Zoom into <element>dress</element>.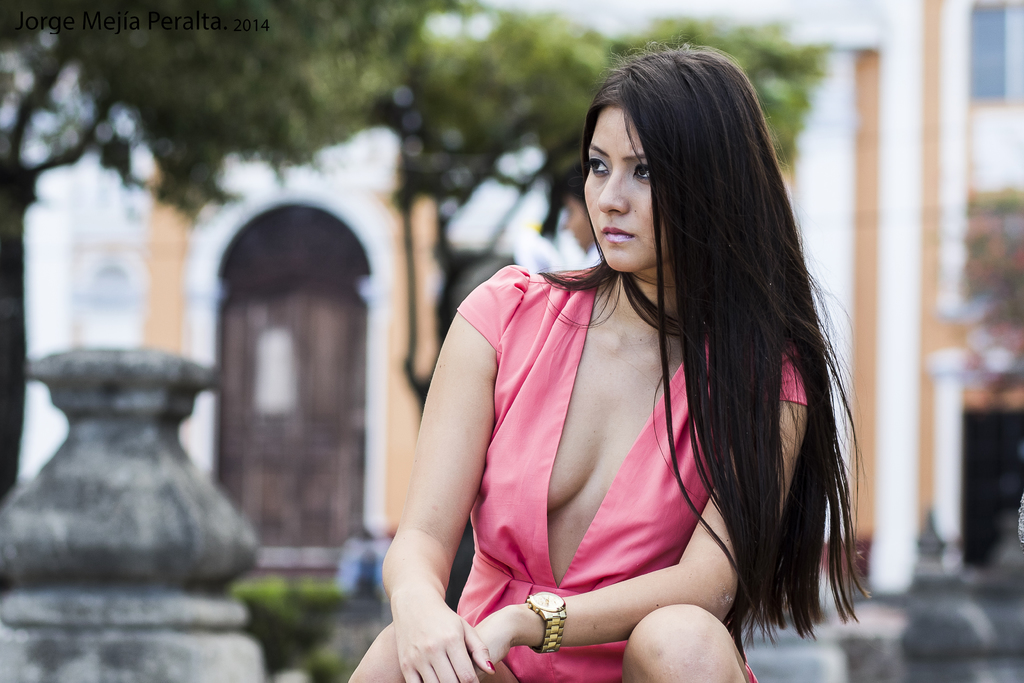
Zoom target: left=449, top=264, right=812, bottom=682.
